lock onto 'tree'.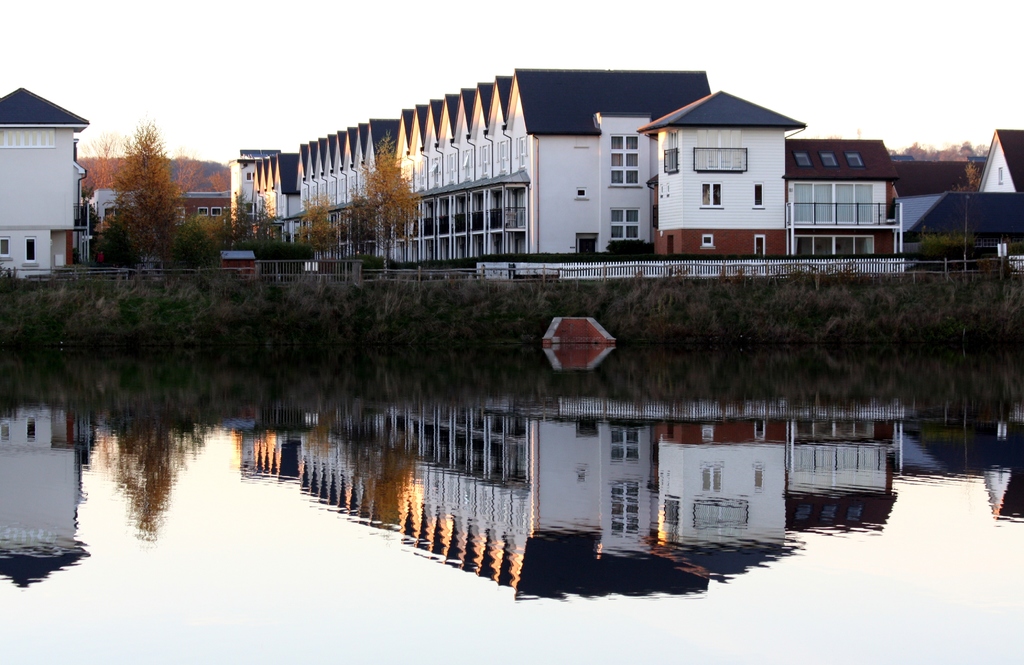
Locked: BBox(210, 158, 236, 187).
